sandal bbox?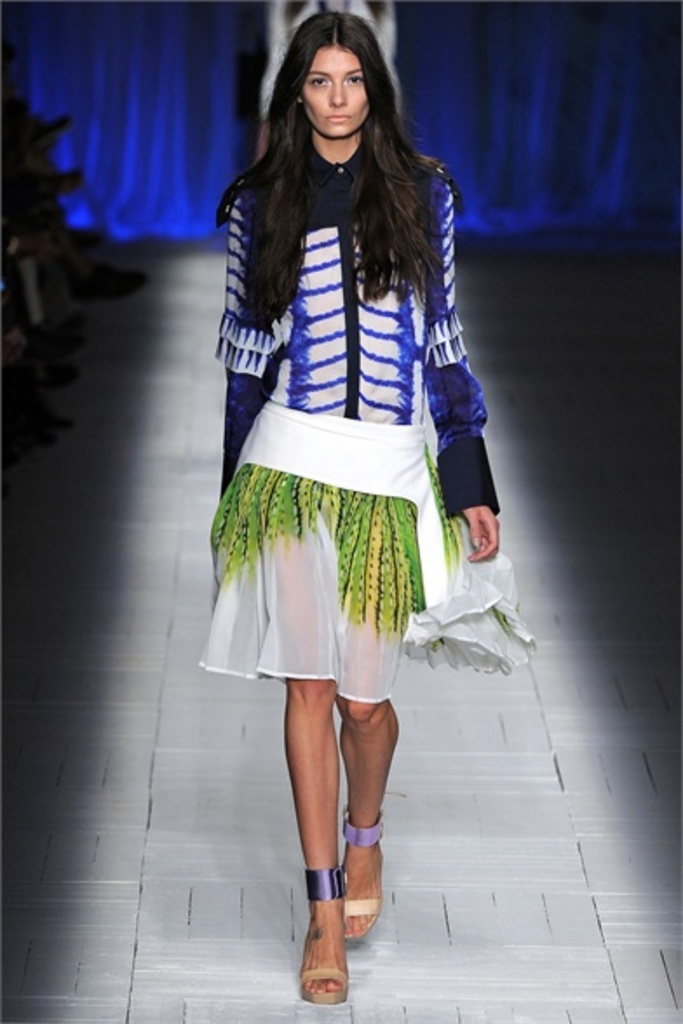
[301, 871, 340, 1005]
